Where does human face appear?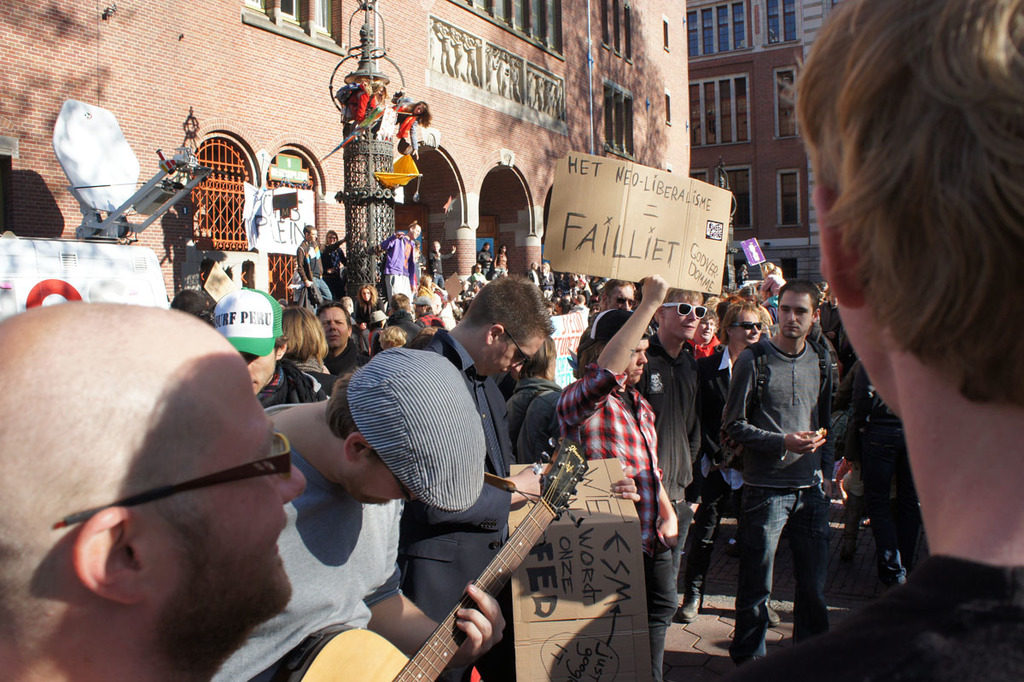
Appears at x1=136, y1=361, x2=306, y2=614.
